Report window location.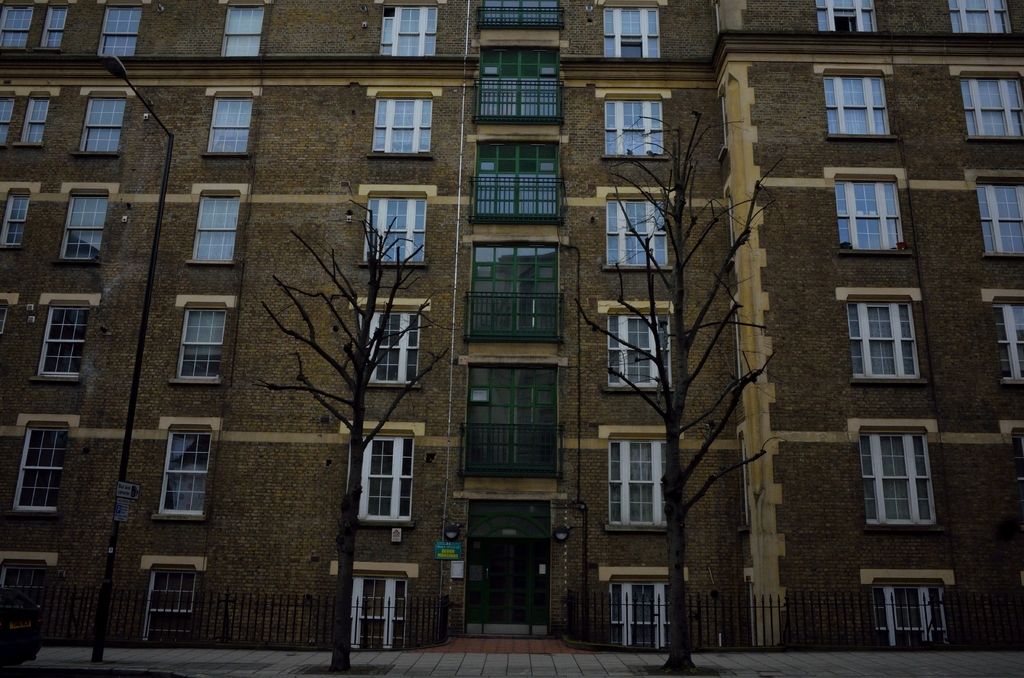
Report: bbox(193, 194, 239, 259).
